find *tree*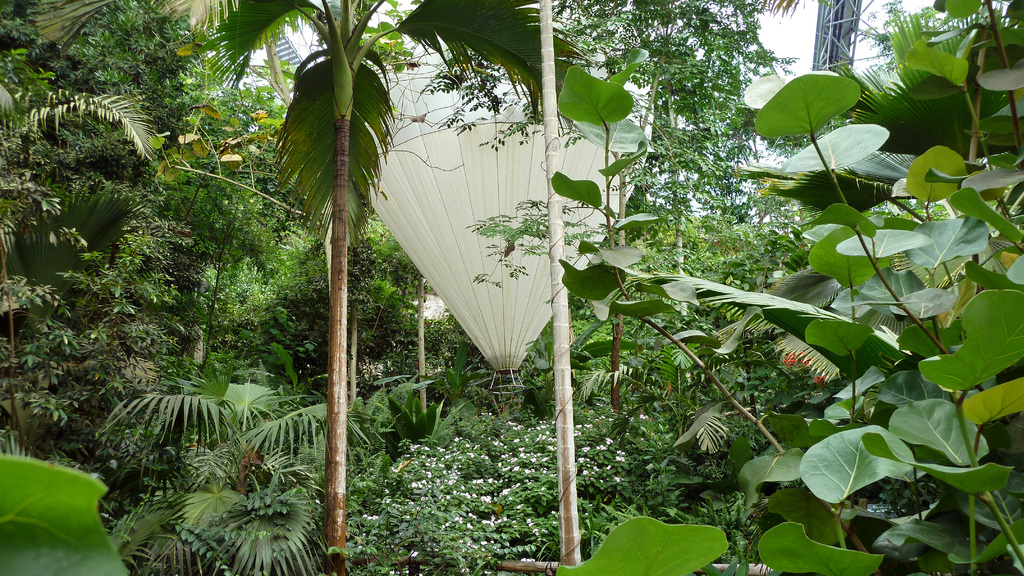
[left=4, top=0, right=1023, bottom=575]
